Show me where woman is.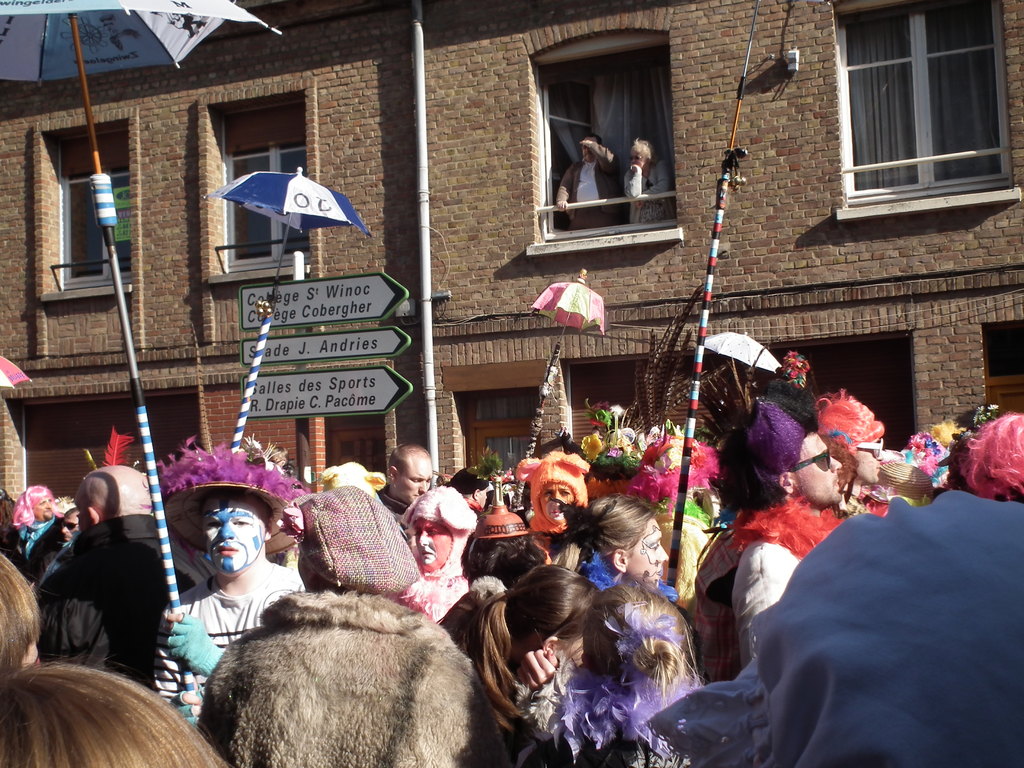
woman is at left=557, top=498, right=679, bottom=597.
